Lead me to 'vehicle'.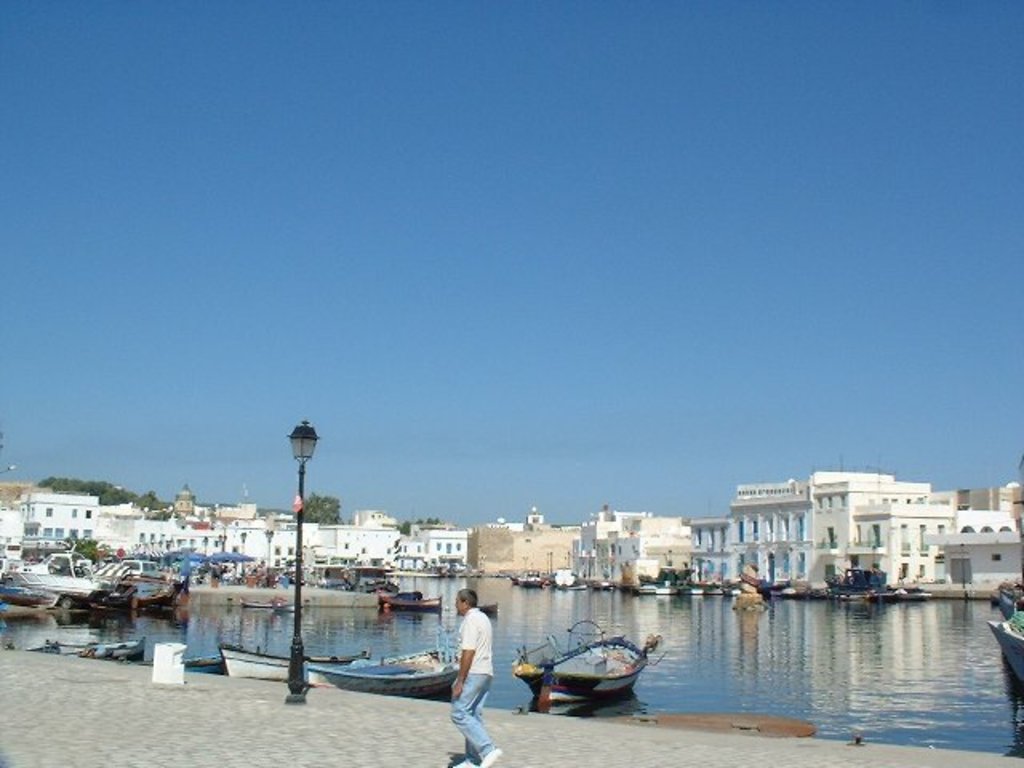
Lead to x1=104, y1=562, x2=174, y2=597.
